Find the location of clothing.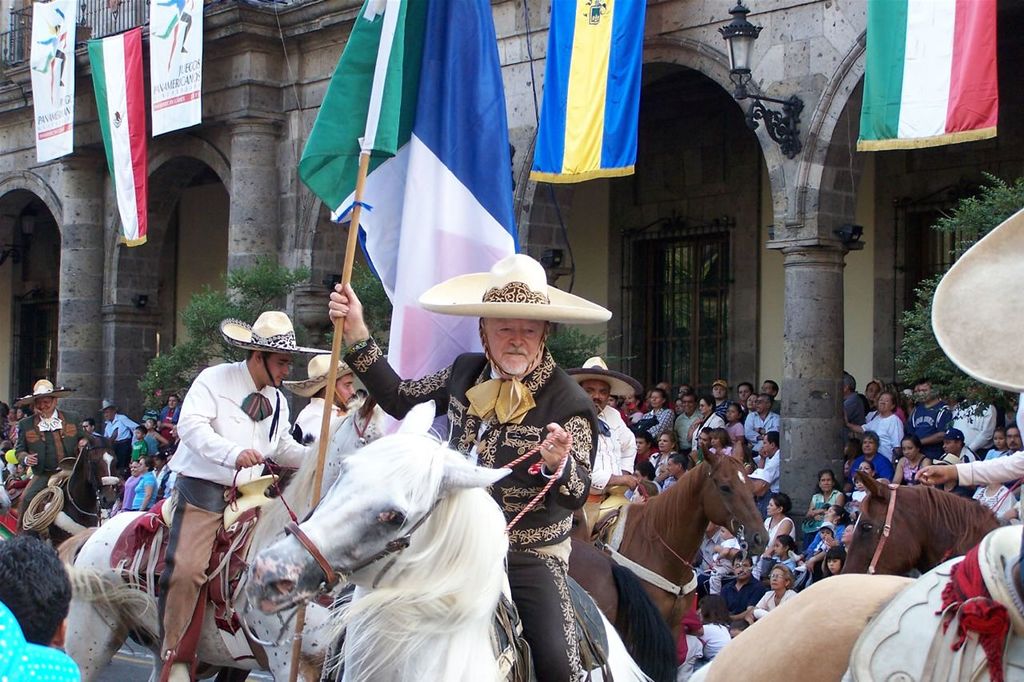
Location: bbox(136, 471, 158, 509).
